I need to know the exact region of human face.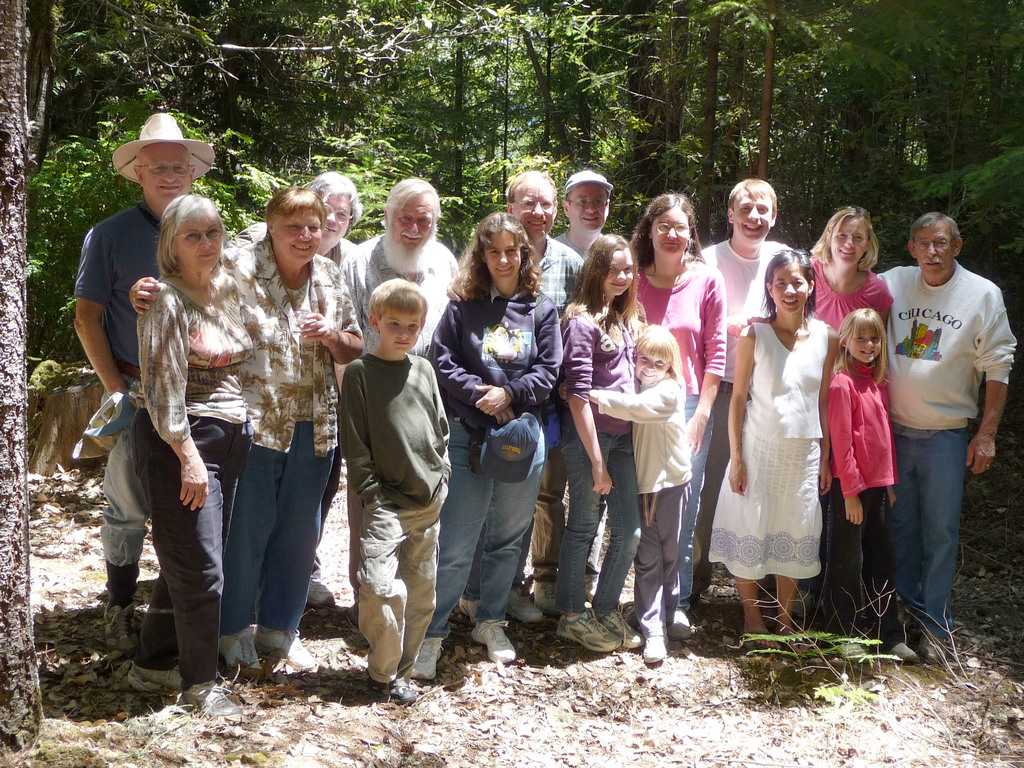
Region: pyautogui.locateOnScreen(733, 193, 771, 242).
